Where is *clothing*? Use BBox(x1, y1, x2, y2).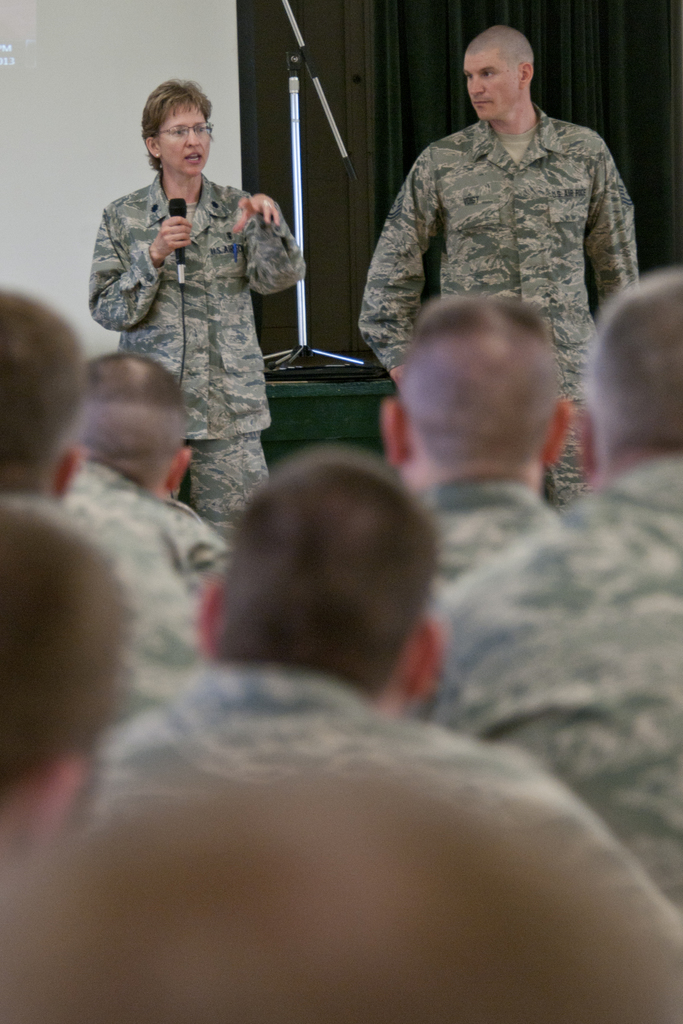
BBox(349, 97, 657, 498).
